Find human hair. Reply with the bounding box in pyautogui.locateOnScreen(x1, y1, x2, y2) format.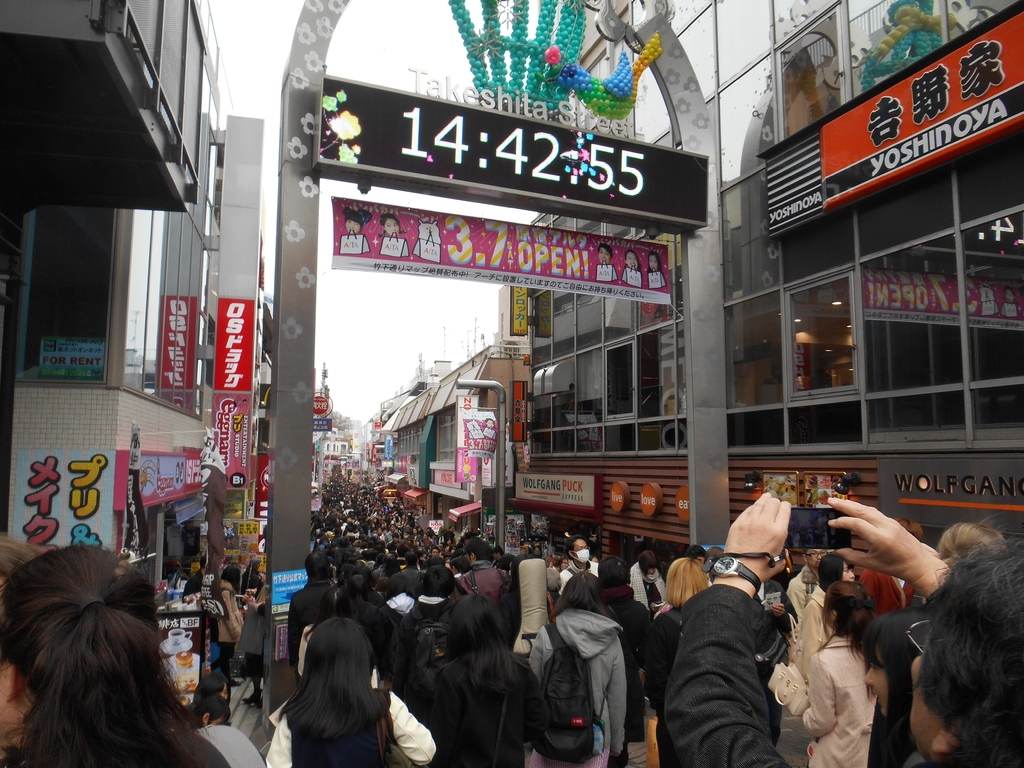
pyautogui.locateOnScreen(421, 564, 457, 596).
